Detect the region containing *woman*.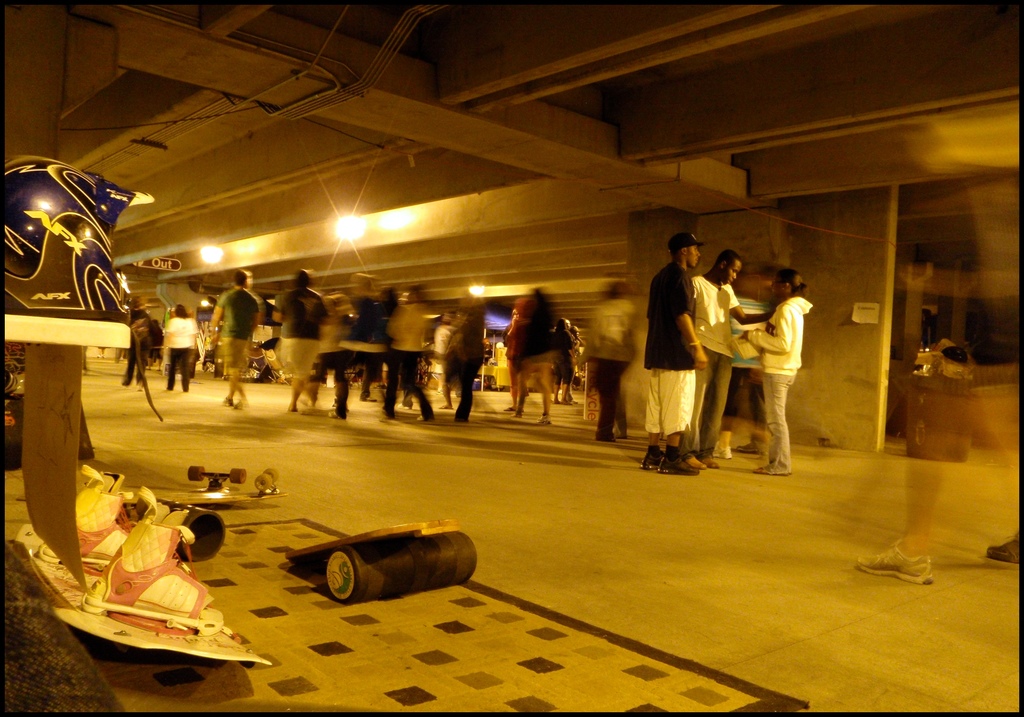
l=739, t=271, r=814, b=469.
